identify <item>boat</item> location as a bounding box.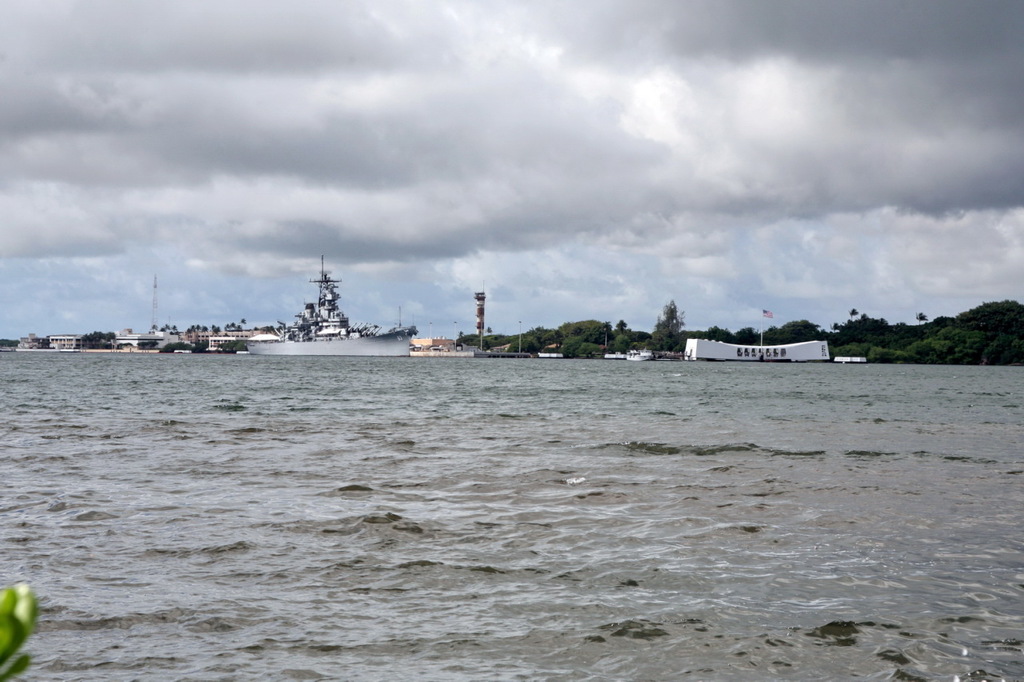
box(278, 254, 367, 346).
